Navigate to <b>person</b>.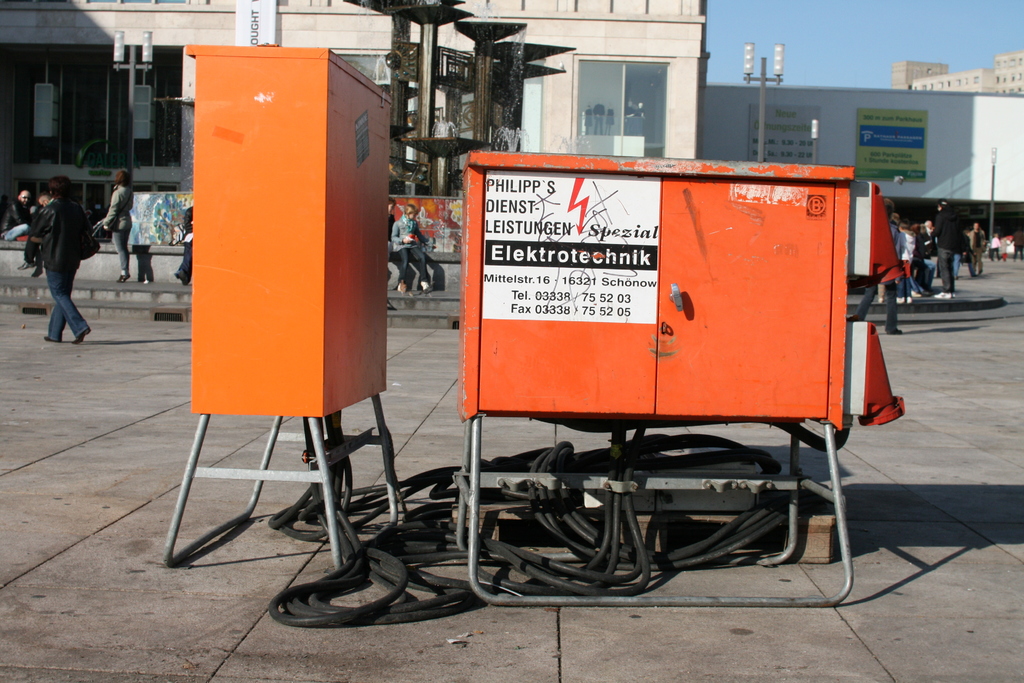
Navigation target: [x1=387, y1=203, x2=438, y2=297].
